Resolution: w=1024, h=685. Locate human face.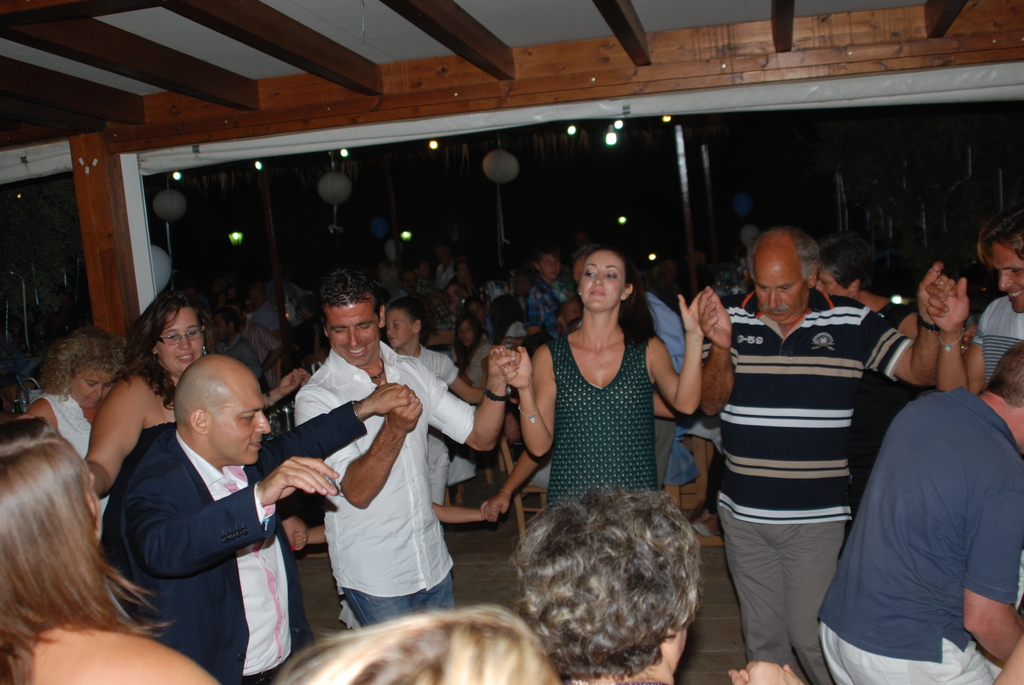
left=579, top=250, right=627, bottom=311.
